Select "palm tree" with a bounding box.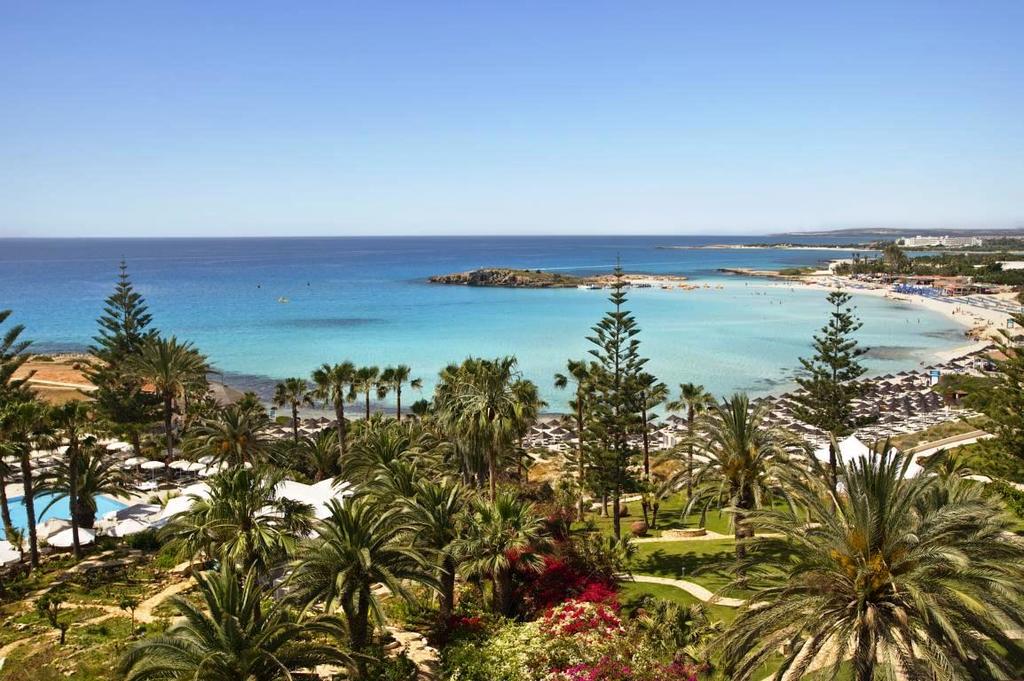
{"left": 683, "top": 410, "right": 778, "bottom": 518}.
